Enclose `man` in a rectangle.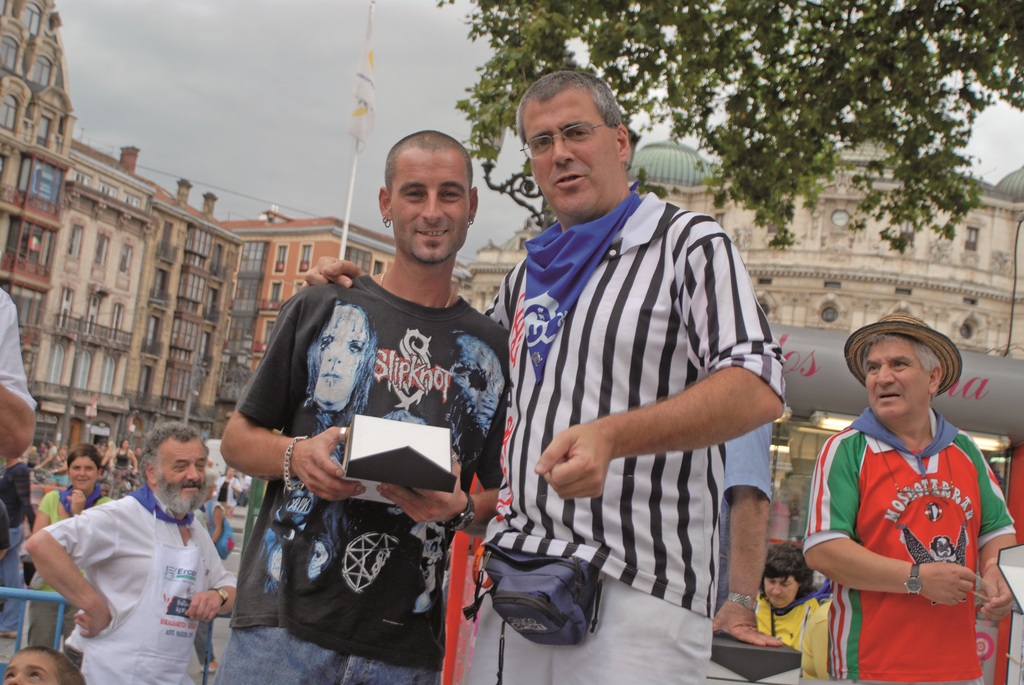
212, 130, 515, 684.
